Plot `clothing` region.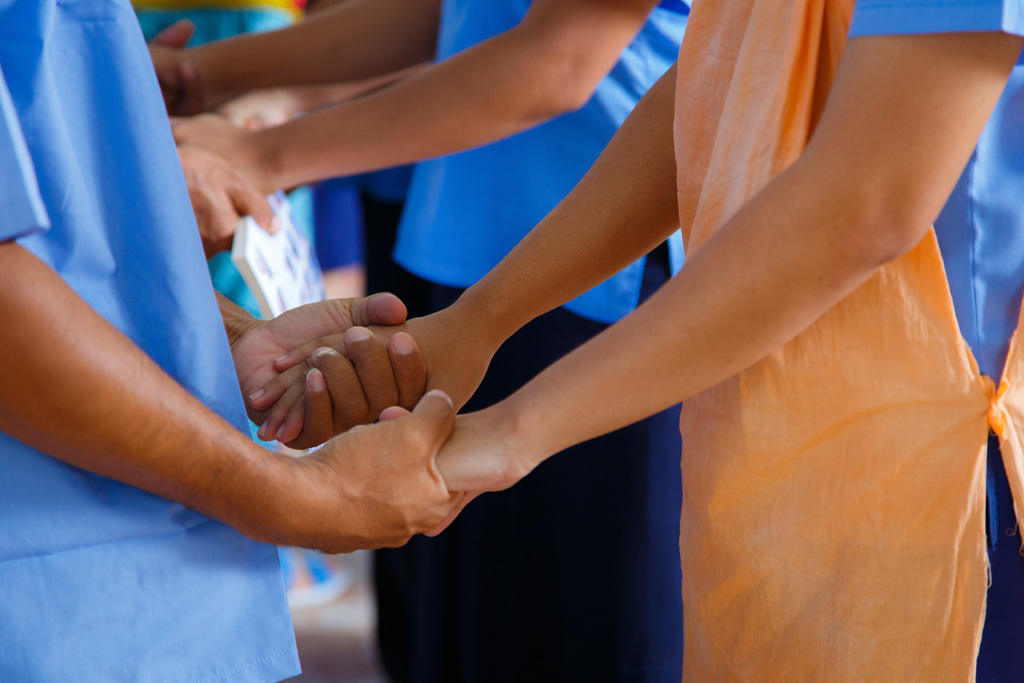
Plotted at x1=648 y1=0 x2=1023 y2=682.
